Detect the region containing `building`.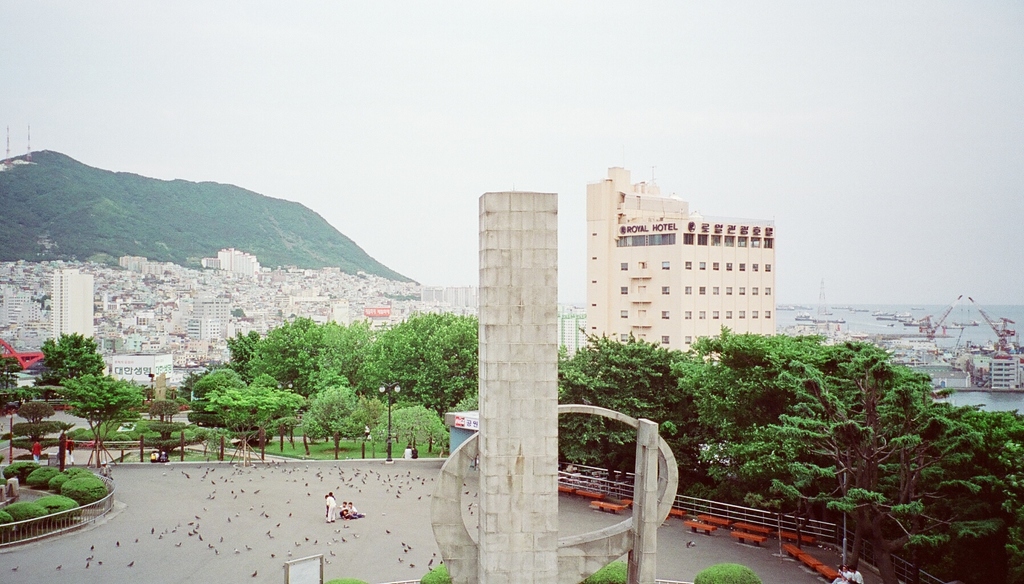
Rect(987, 355, 1023, 392).
